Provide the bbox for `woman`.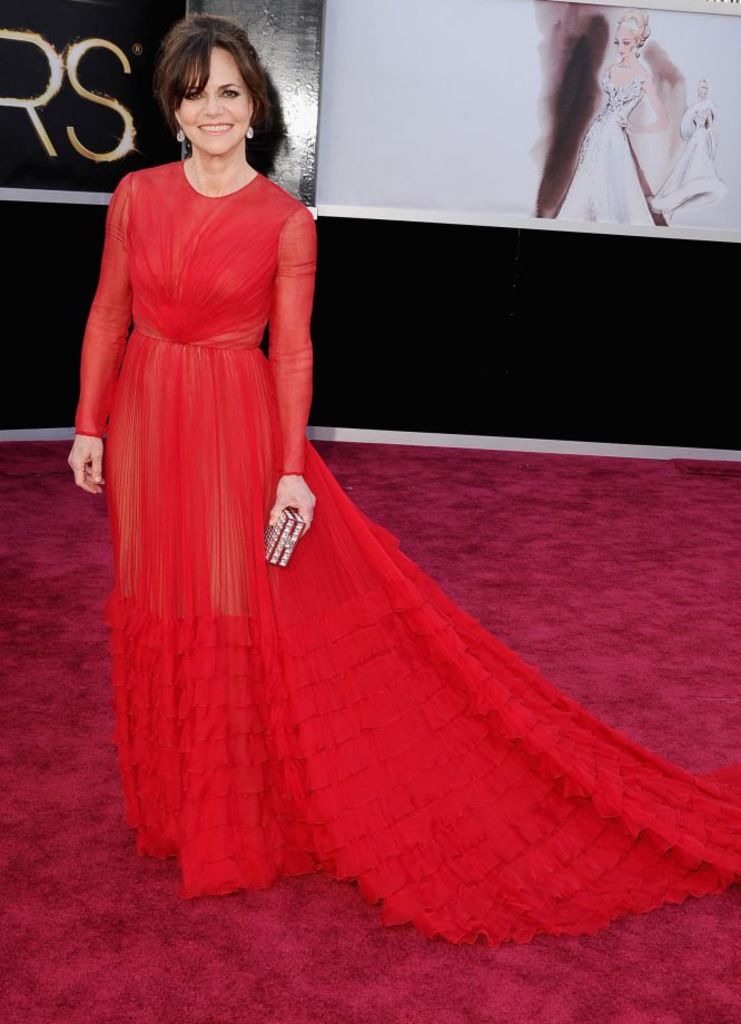
x1=552, y1=12, x2=653, y2=228.
